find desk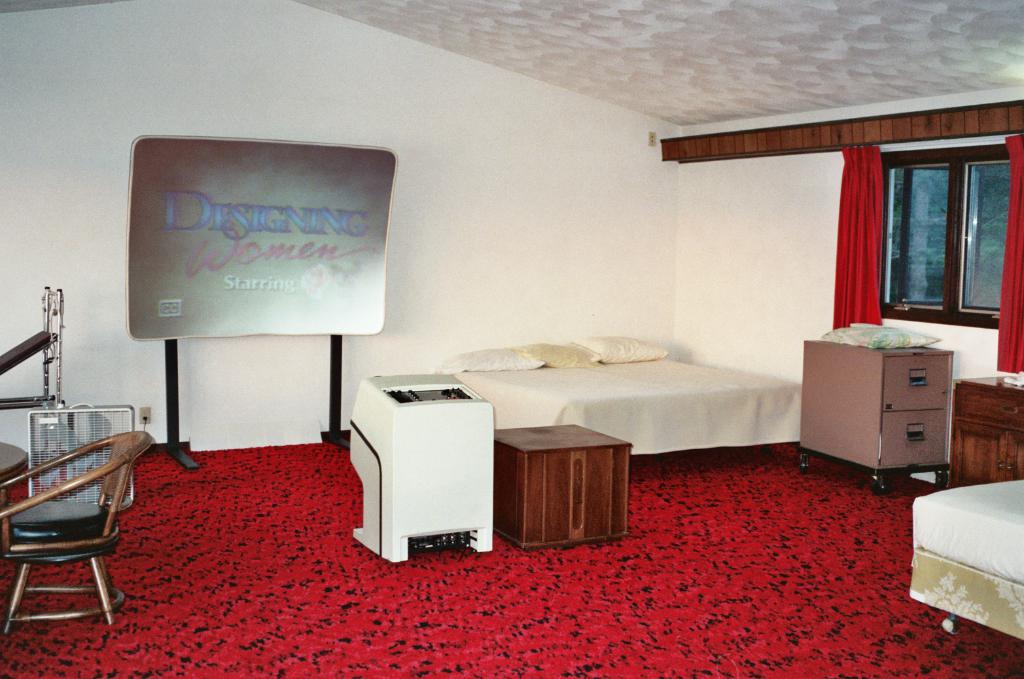
493:426:655:543
